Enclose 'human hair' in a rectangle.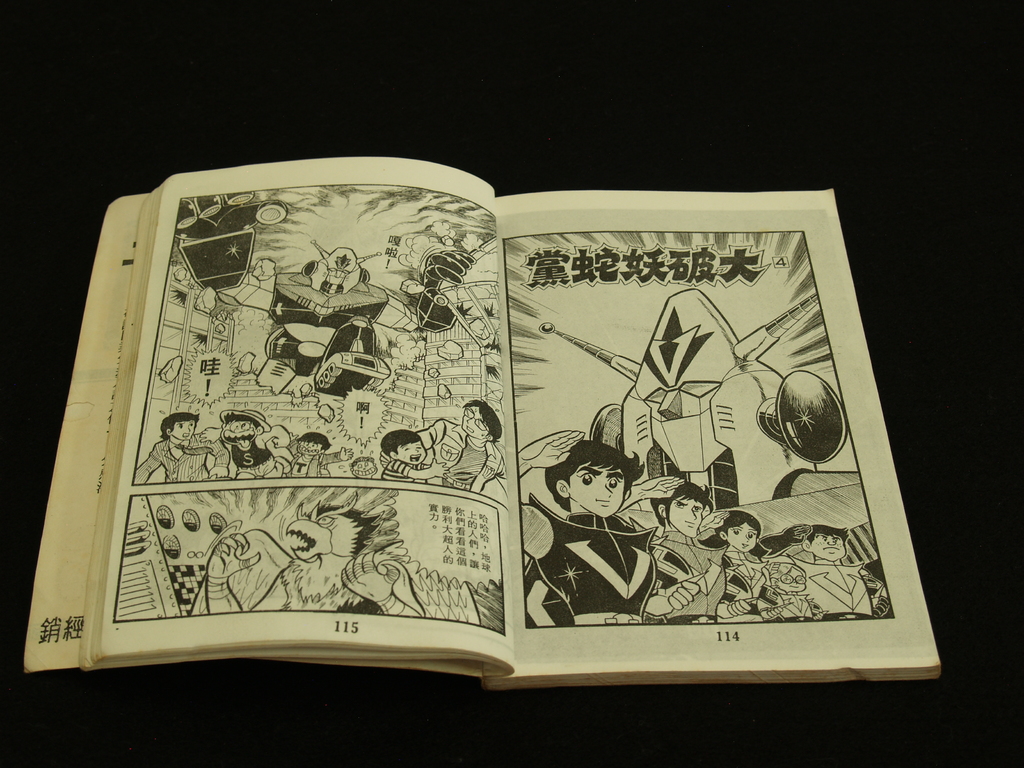
l=159, t=410, r=199, b=438.
